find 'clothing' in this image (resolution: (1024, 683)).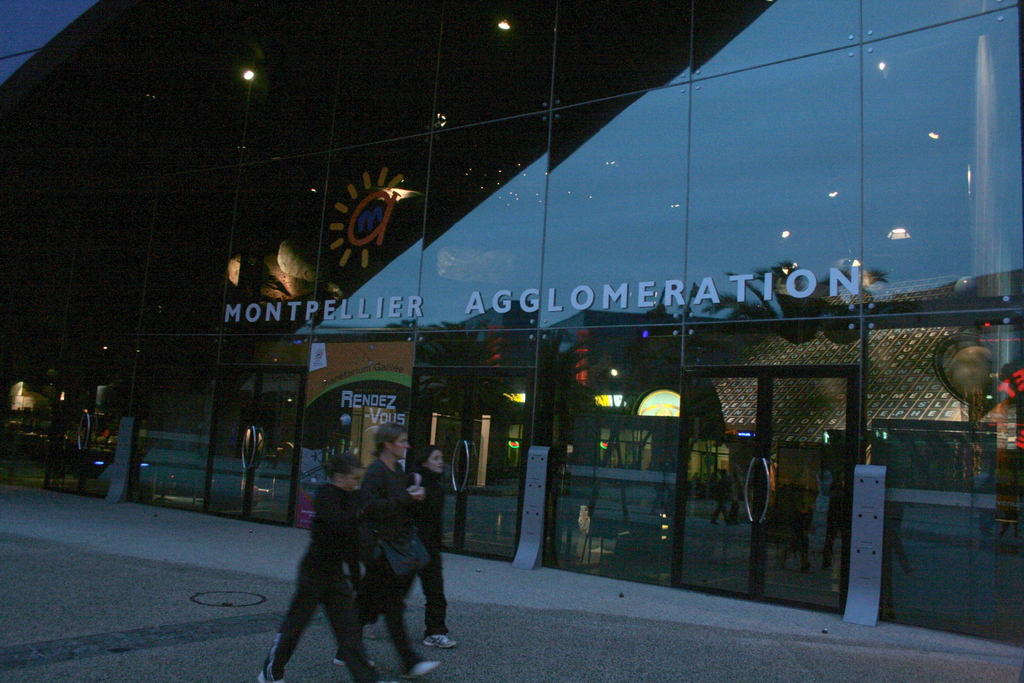
{"left": 257, "top": 481, "right": 380, "bottom": 682}.
